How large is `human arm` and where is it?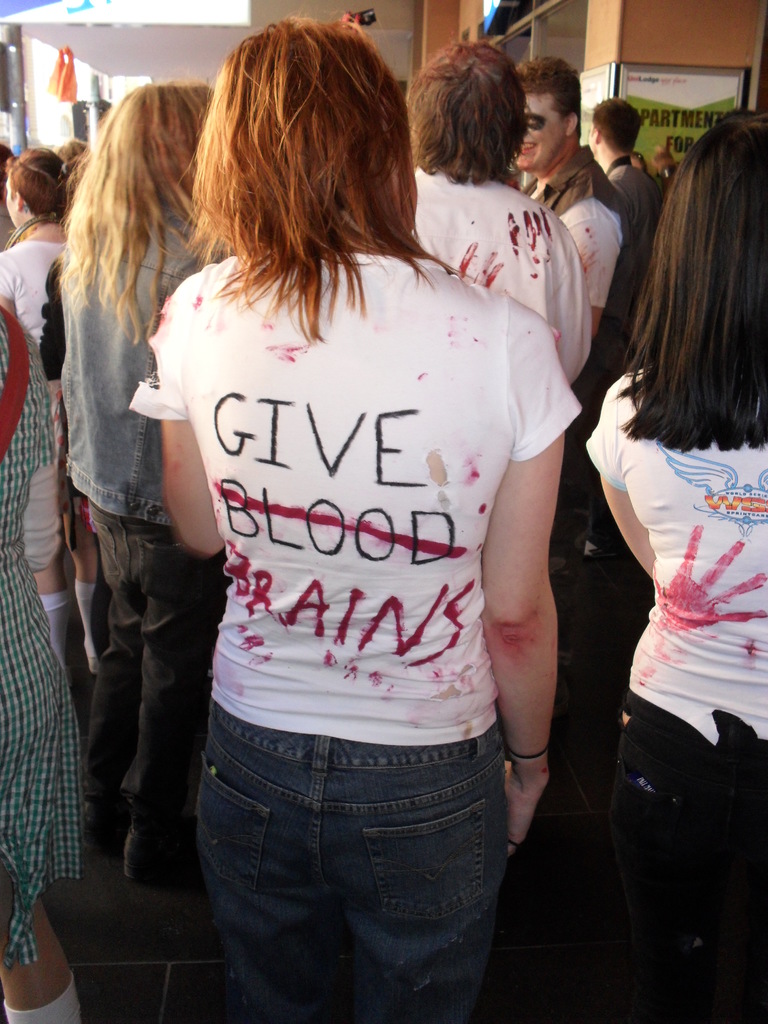
Bounding box: 582, 378, 655, 583.
